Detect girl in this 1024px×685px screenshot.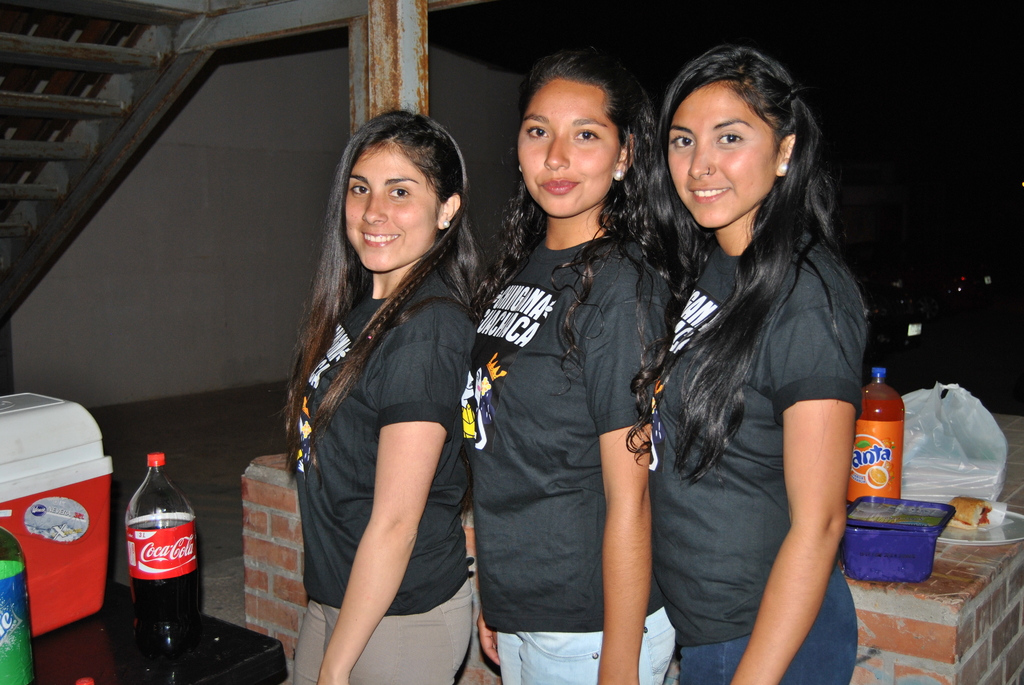
Detection: (left=621, top=38, right=872, bottom=684).
